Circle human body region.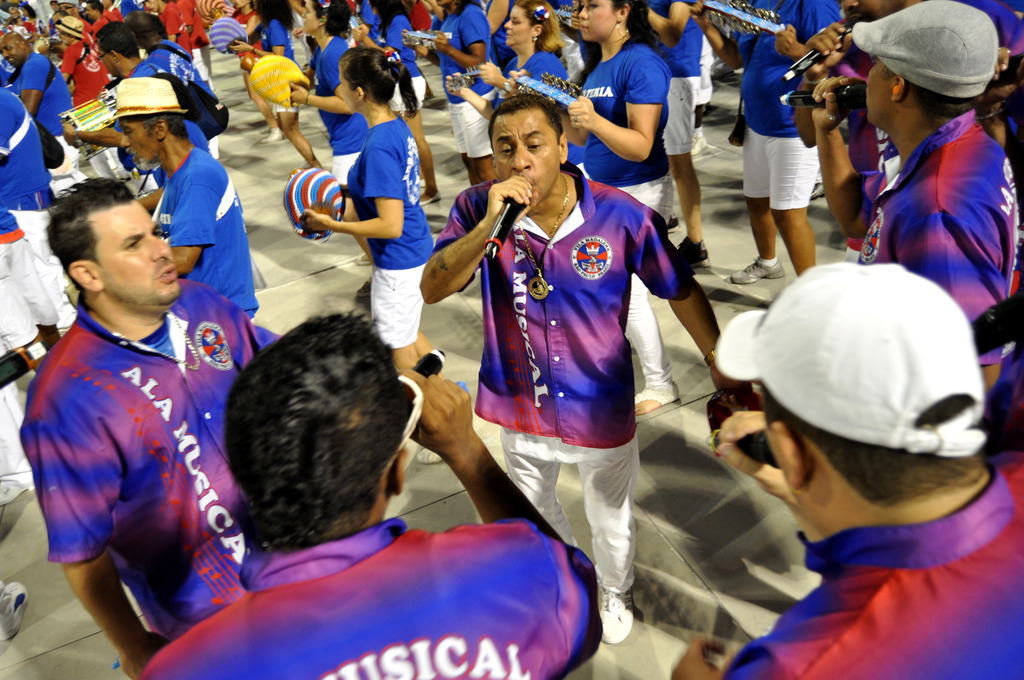
Region: bbox(698, 0, 844, 289).
